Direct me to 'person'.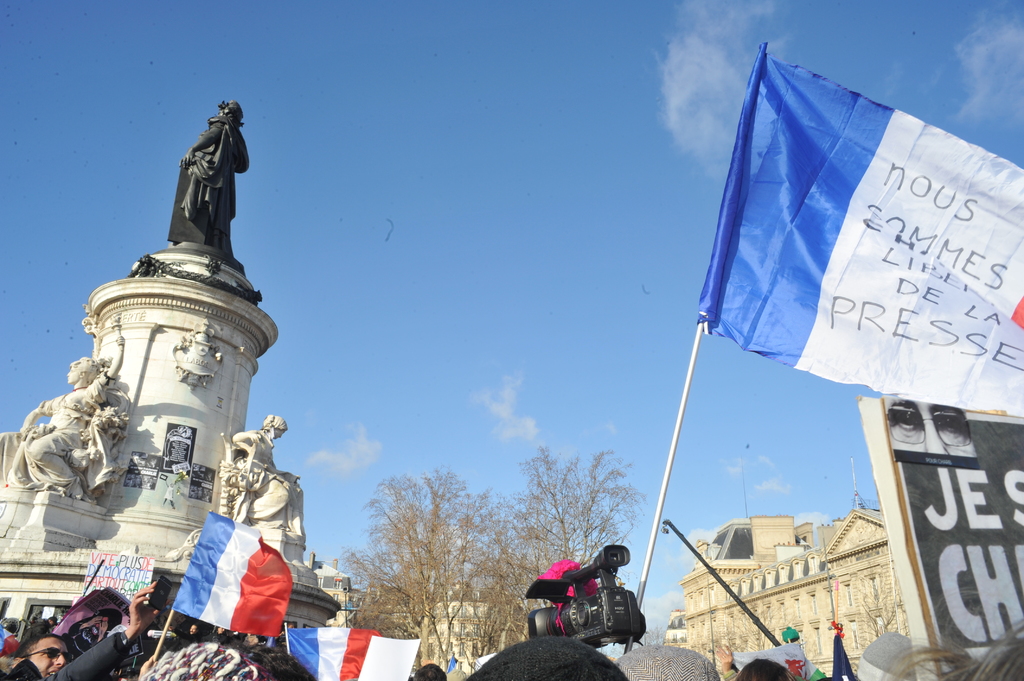
Direction: left=13, top=334, right=122, bottom=497.
